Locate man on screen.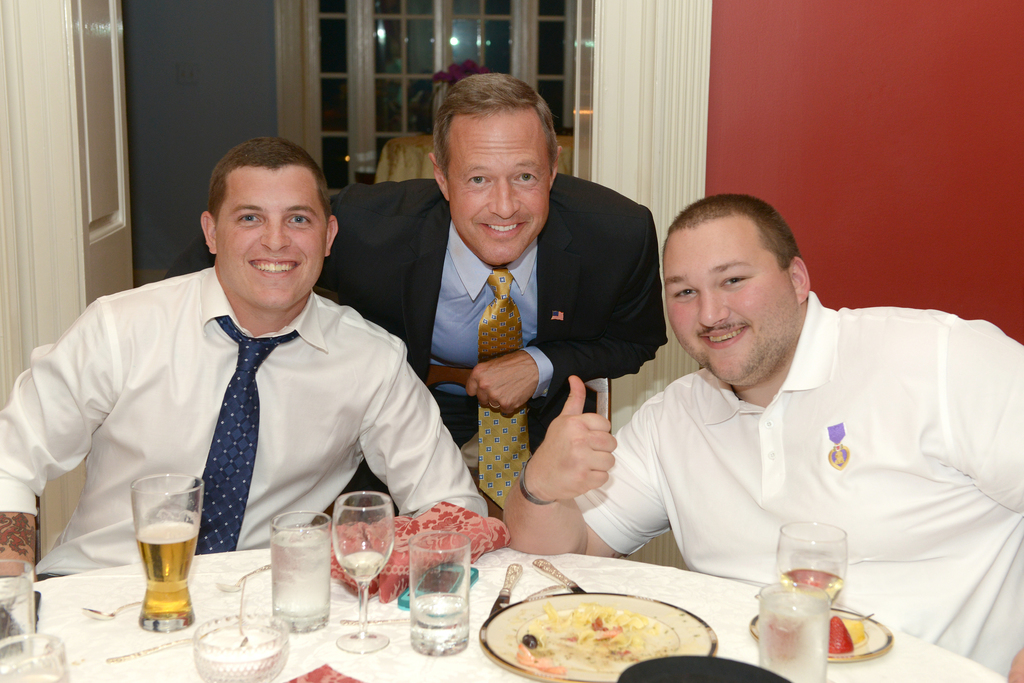
On screen at <box>500,192,1023,682</box>.
